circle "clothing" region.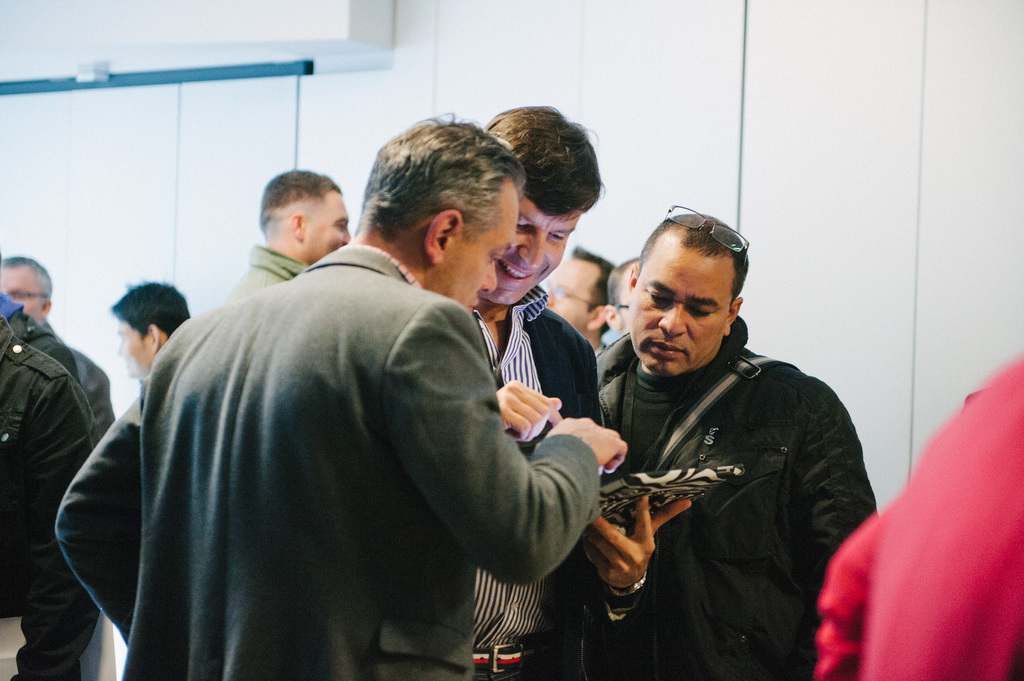
Region: [53,246,596,680].
